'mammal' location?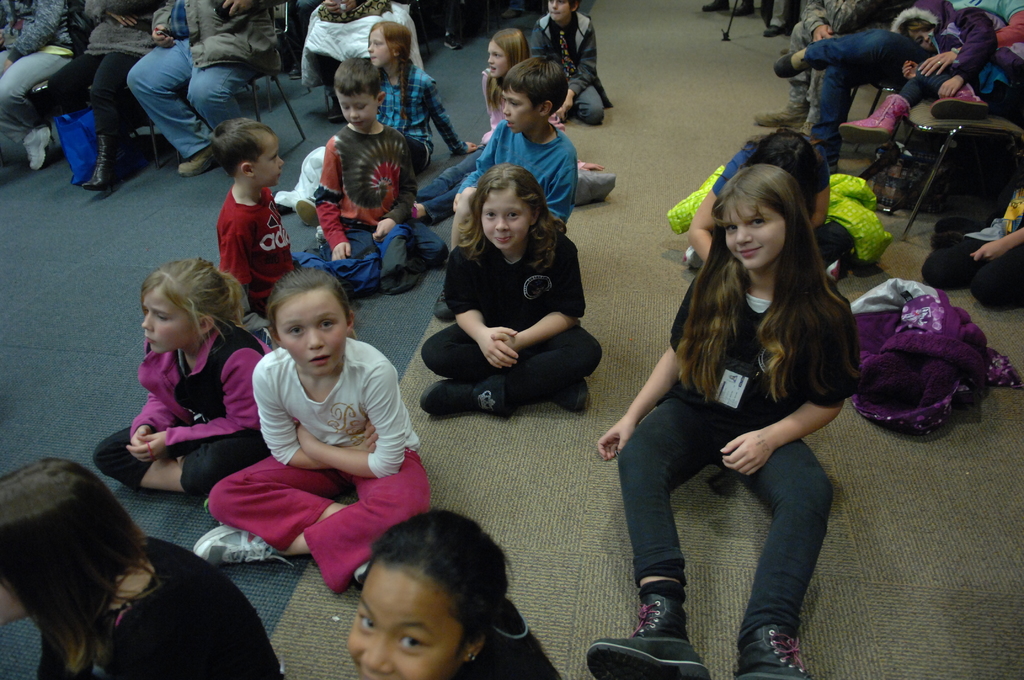
select_region(44, 0, 166, 189)
